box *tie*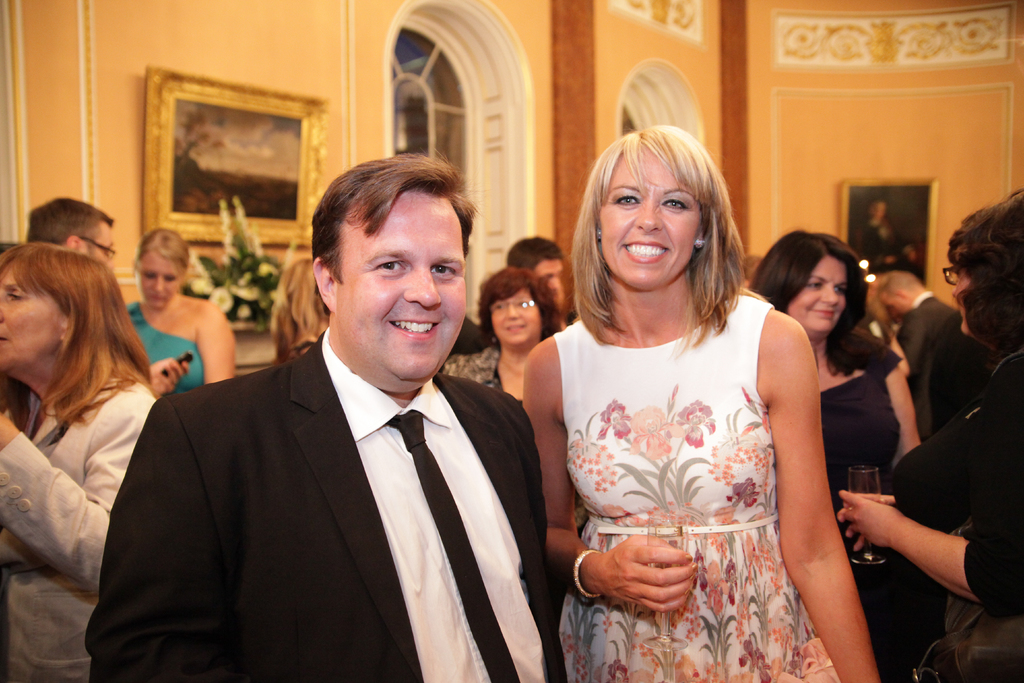
bbox(380, 409, 527, 682)
